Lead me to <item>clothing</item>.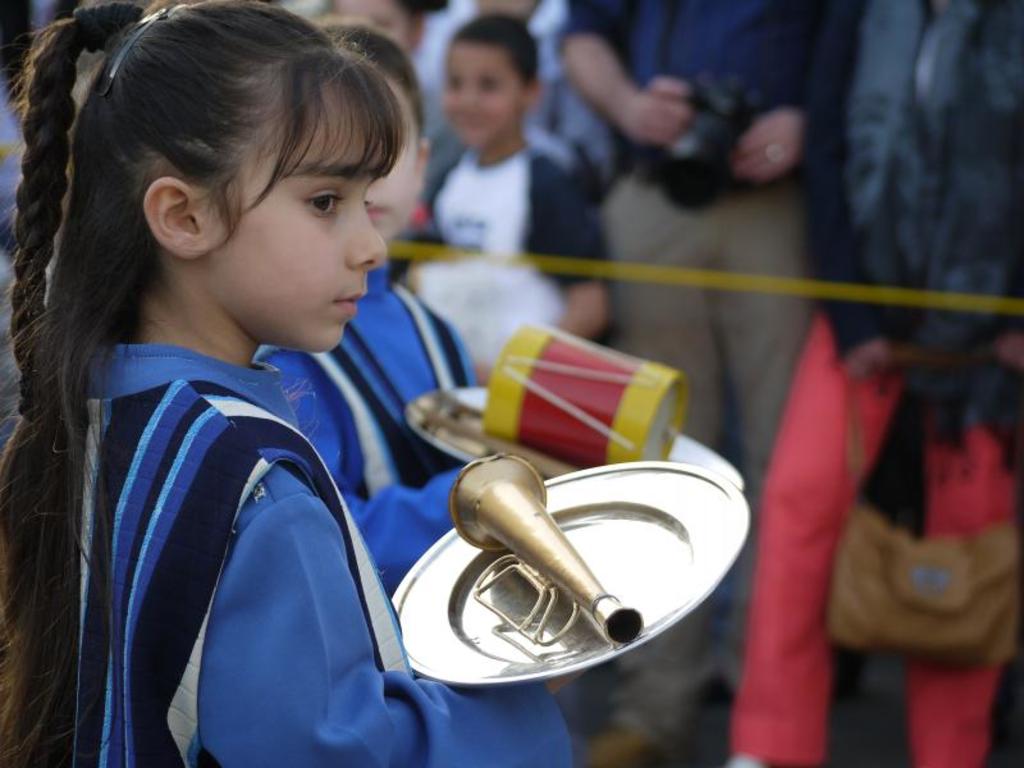
Lead to 36 127 625 767.
